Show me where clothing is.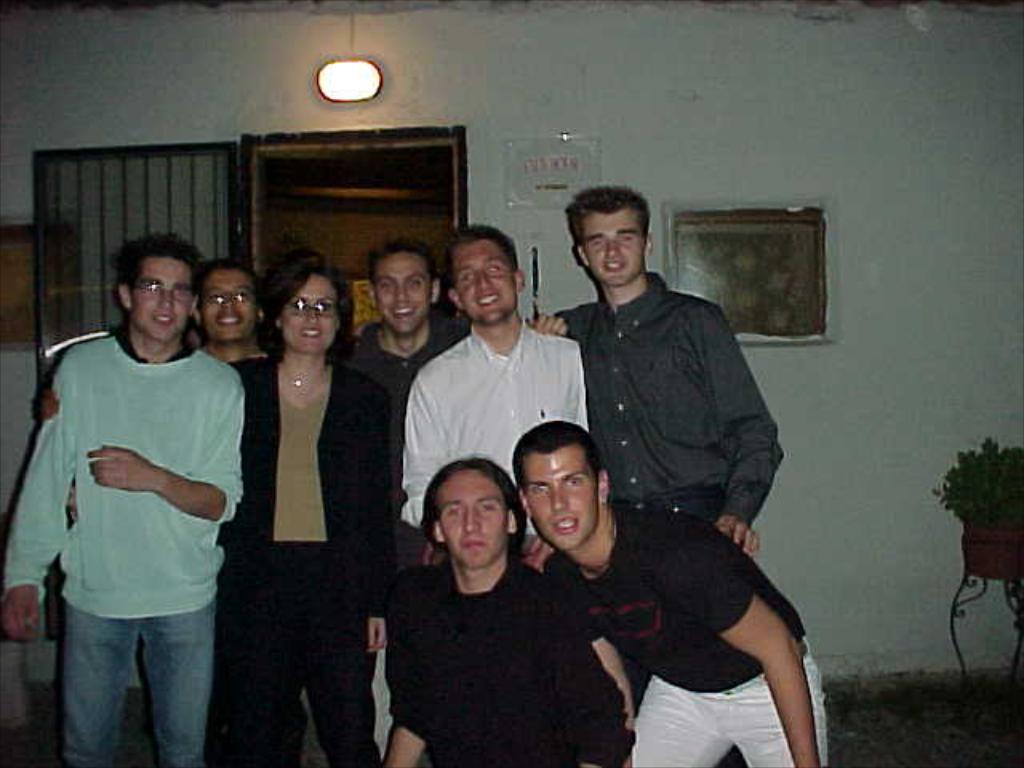
clothing is at 229:342:411:766.
